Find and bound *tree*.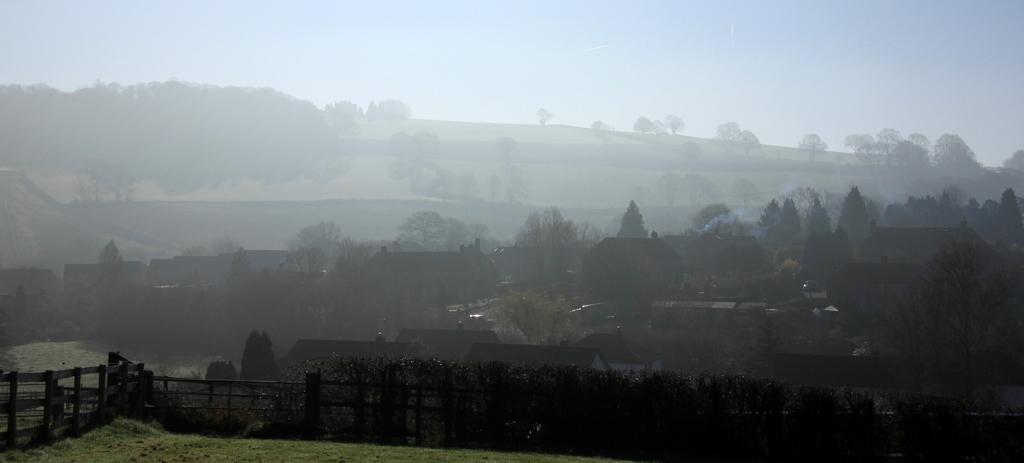
Bound: (x1=744, y1=130, x2=765, y2=166).
